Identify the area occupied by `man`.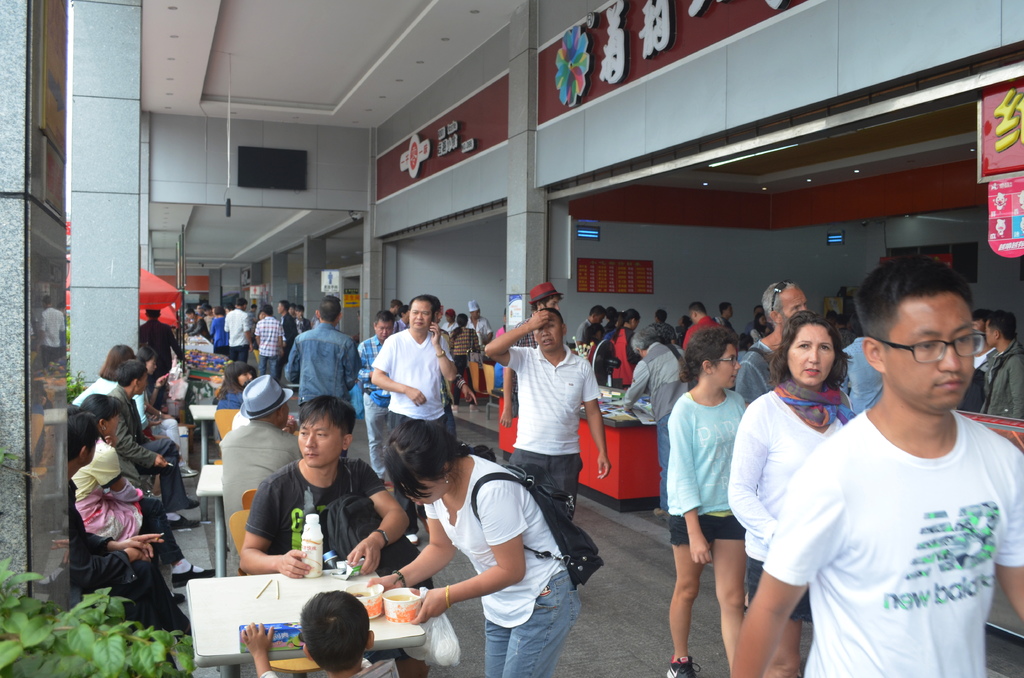
Area: <bbox>714, 301, 734, 324</bbox>.
